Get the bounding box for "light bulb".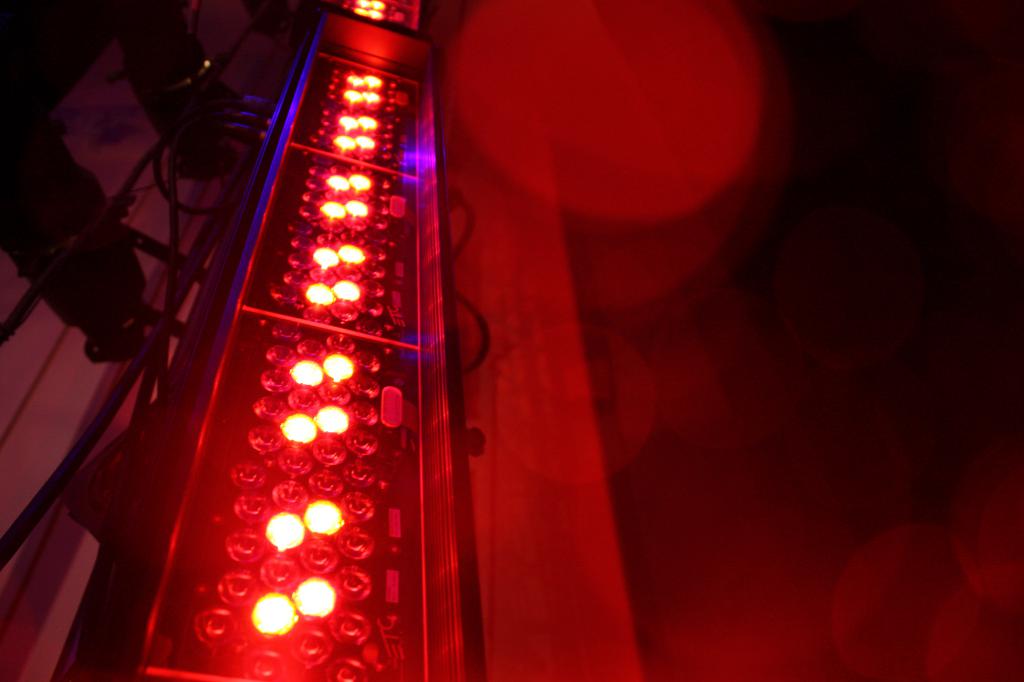
pyautogui.locateOnScreen(340, 493, 374, 522).
